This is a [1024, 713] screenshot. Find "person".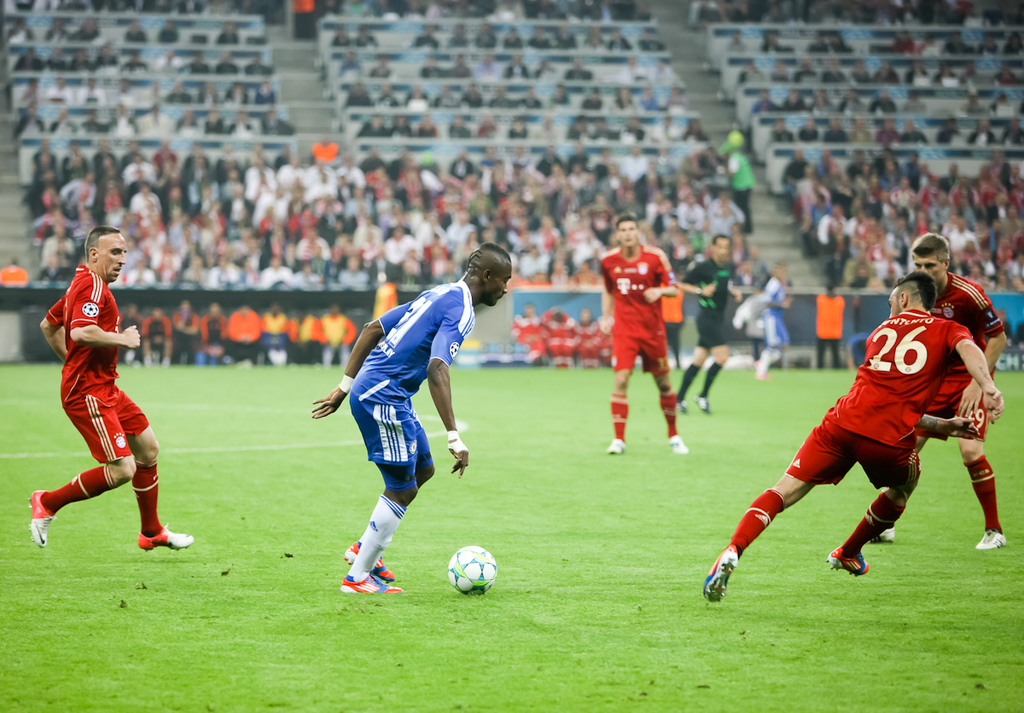
Bounding box: detection(870, 224, 1004, 548).
